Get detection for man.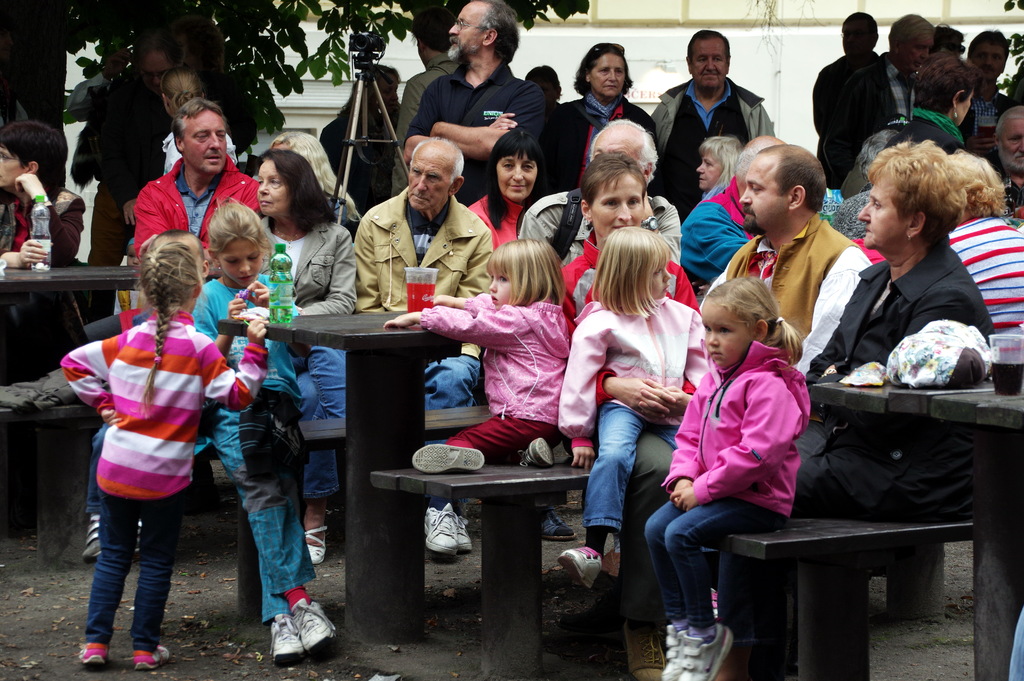
Detection: 832,12,929,190.
